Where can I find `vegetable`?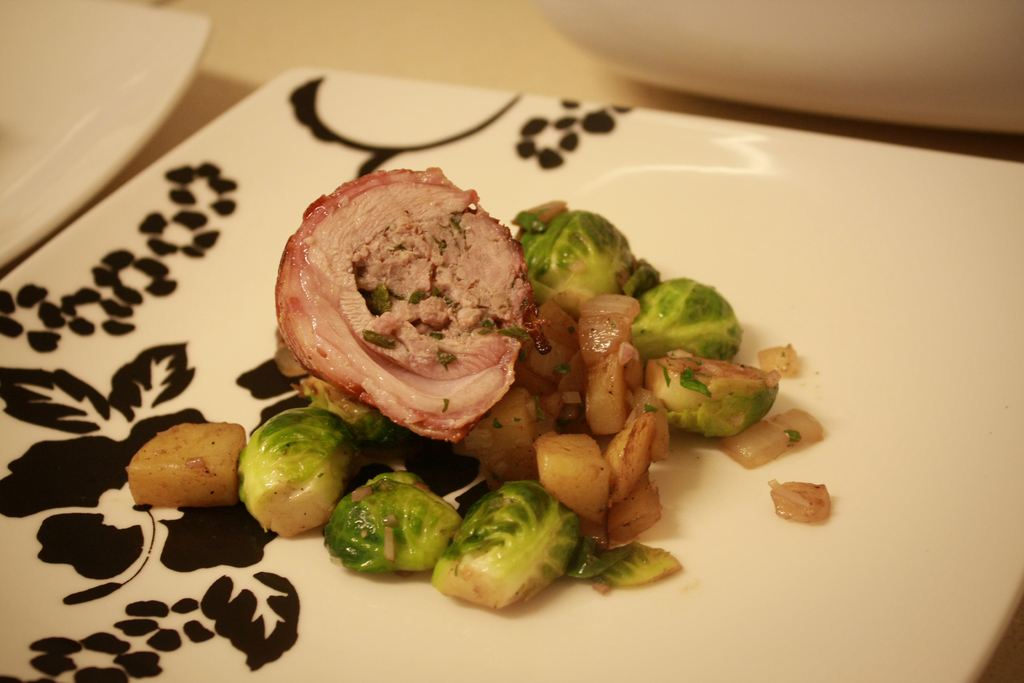
You can find it at (507,210,646,318).
